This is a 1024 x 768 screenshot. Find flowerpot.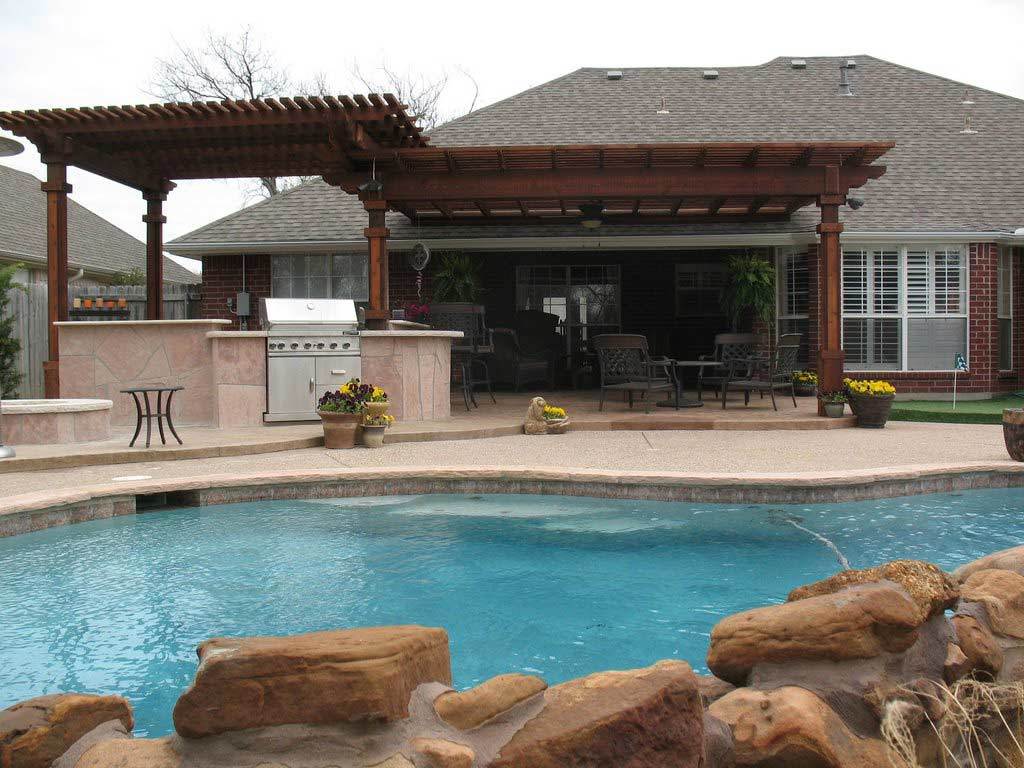
Bounding box: pyautogui.locateOnScreen(538, 408, 571, 435).
